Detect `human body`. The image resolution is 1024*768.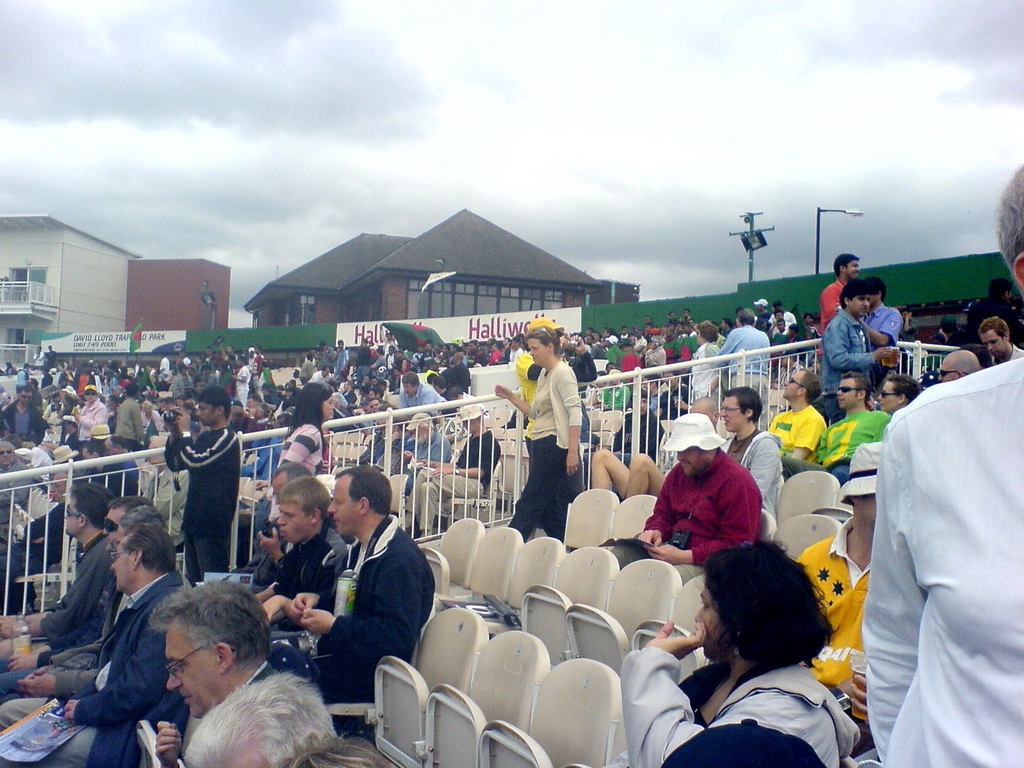
region(731, 426, 780, 532).
